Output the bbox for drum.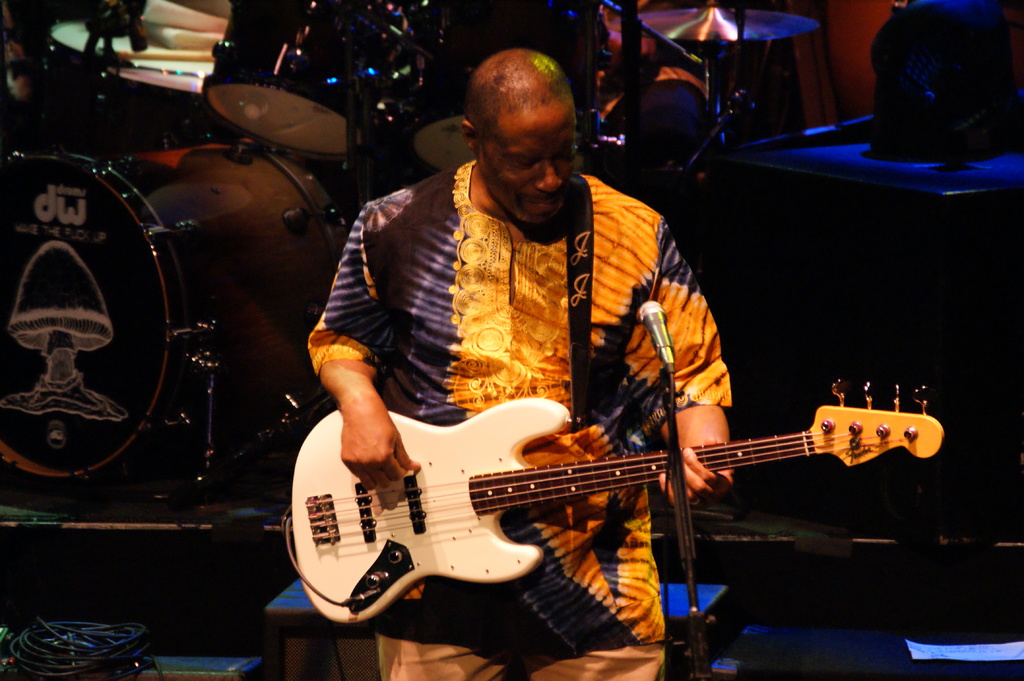
box=[28, 16, 215, 151].
